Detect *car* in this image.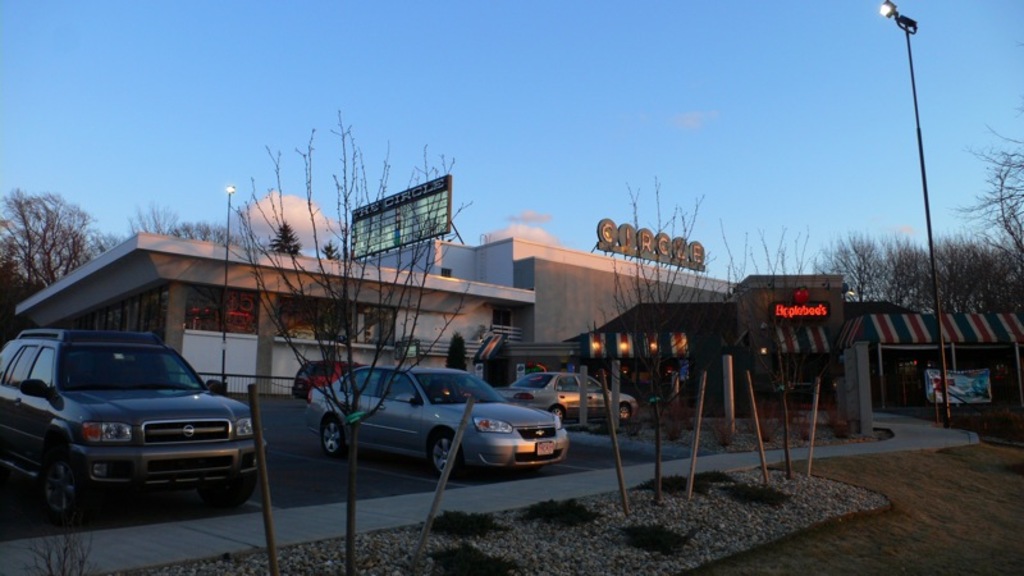
Detection: <region>311, 366, 568, 475</region>.
